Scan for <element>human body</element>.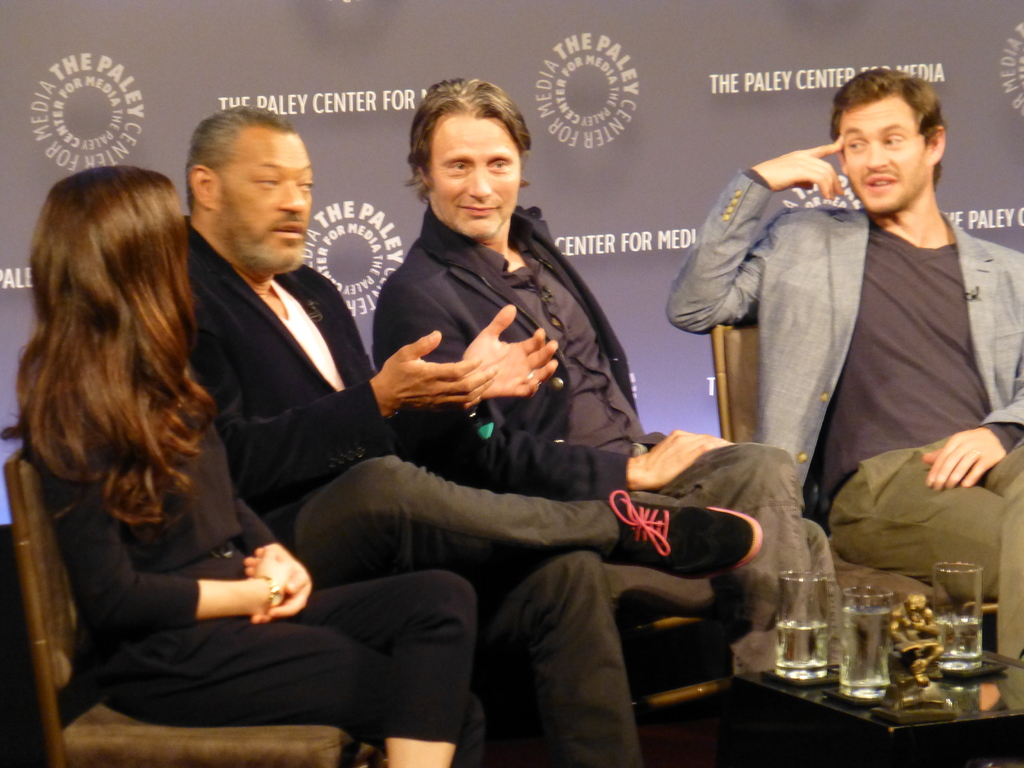
Scan result: [left=175, top=106, right=768, bottom=767].
